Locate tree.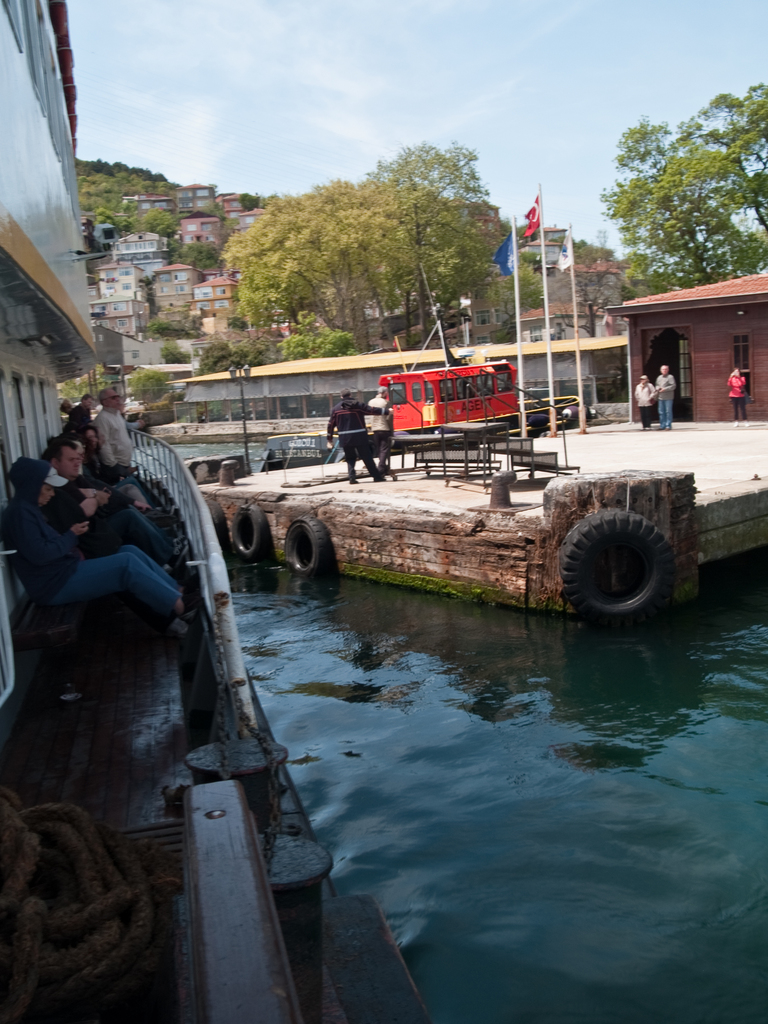
Bounding box: [left=712, top=72, right=767, bottom=277].
